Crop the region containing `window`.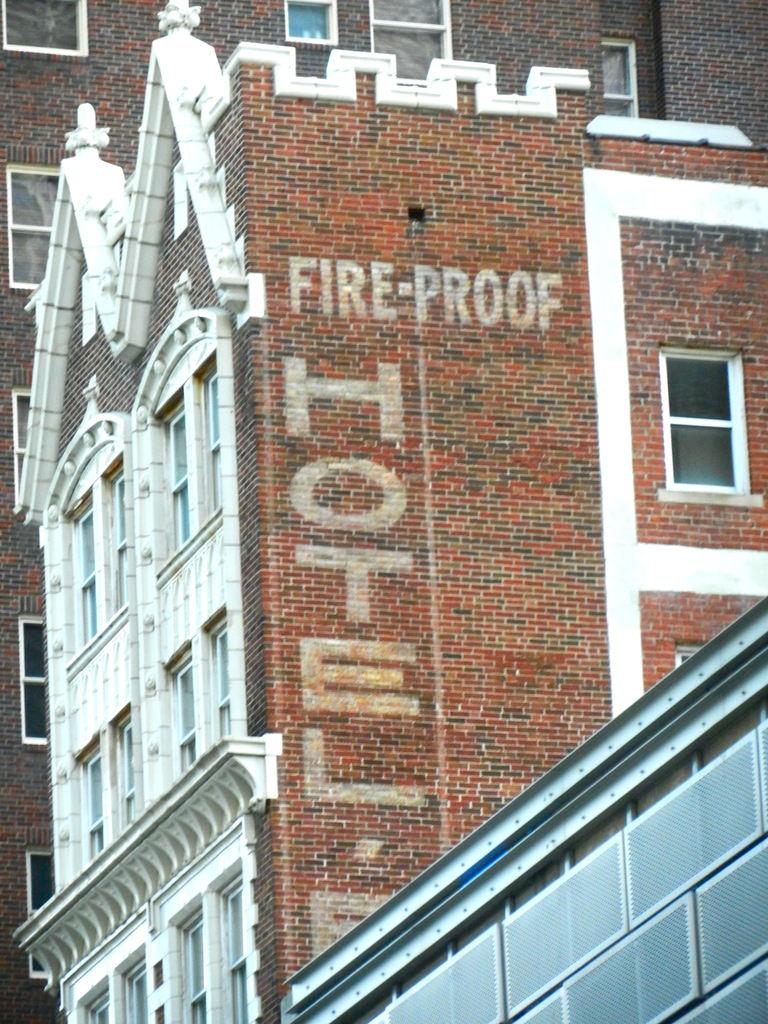
Crop region: pyautogui.locateOnScreen(90, 998, 115, 1023).
